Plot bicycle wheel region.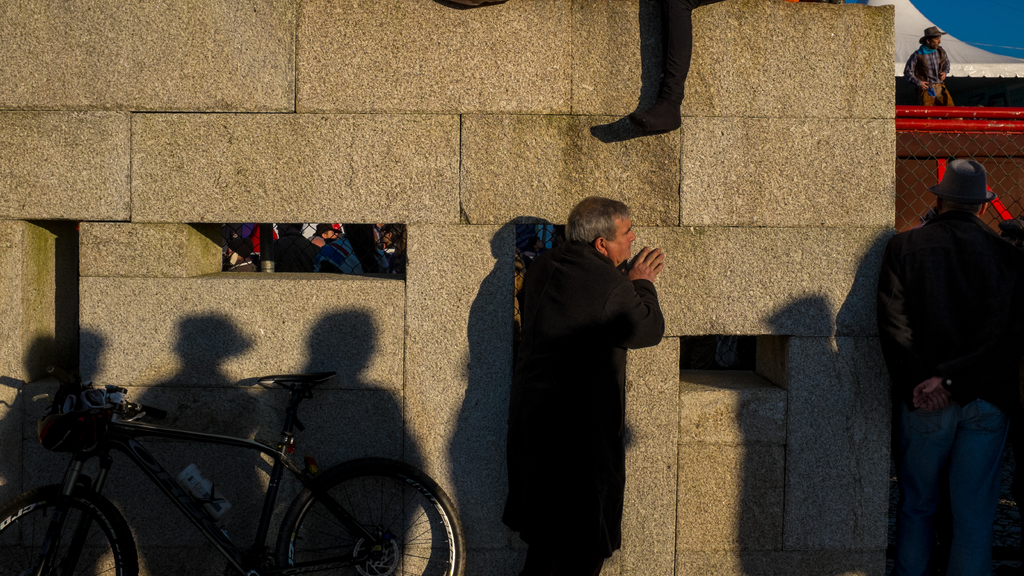
Plotted at 0, 486, 141, 575.
